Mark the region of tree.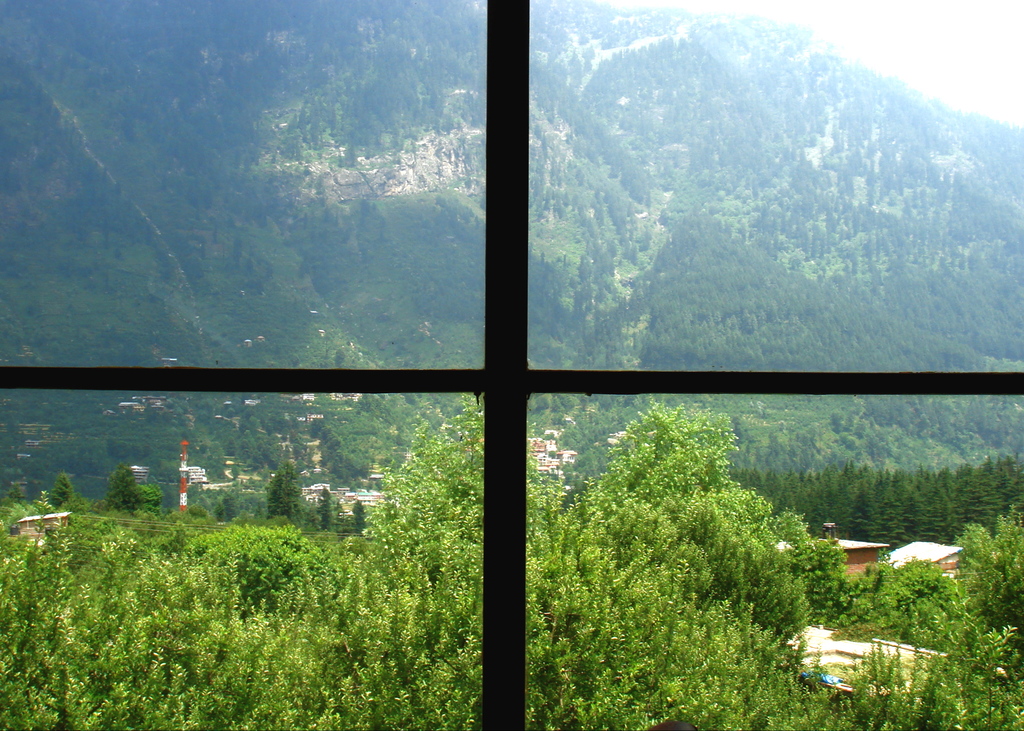
Region: rect(268, 470, 293, 524).
